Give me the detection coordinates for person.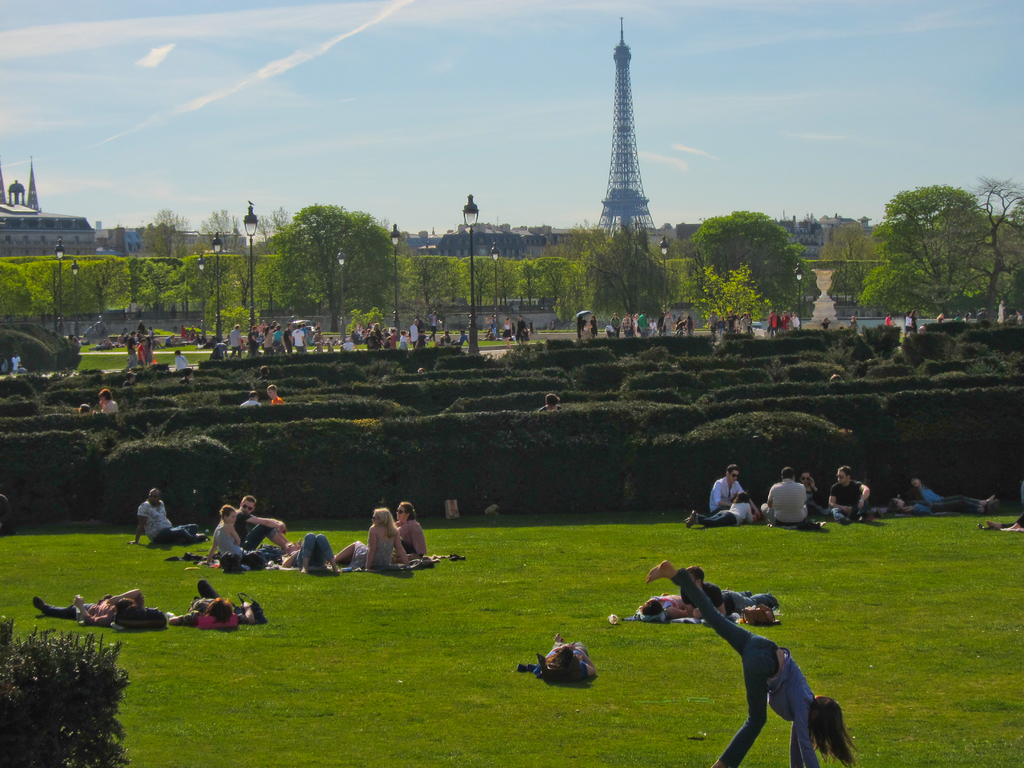
select_region(935, 310, 945, 323).
